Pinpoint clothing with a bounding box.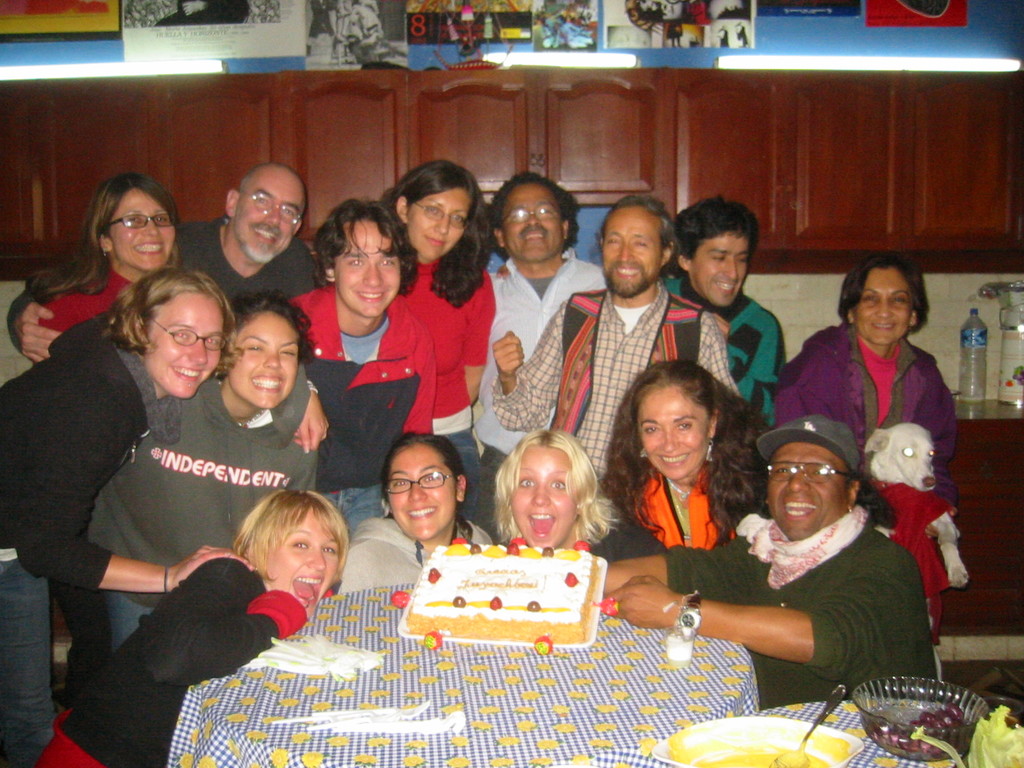
85, 319, 323, 654.
